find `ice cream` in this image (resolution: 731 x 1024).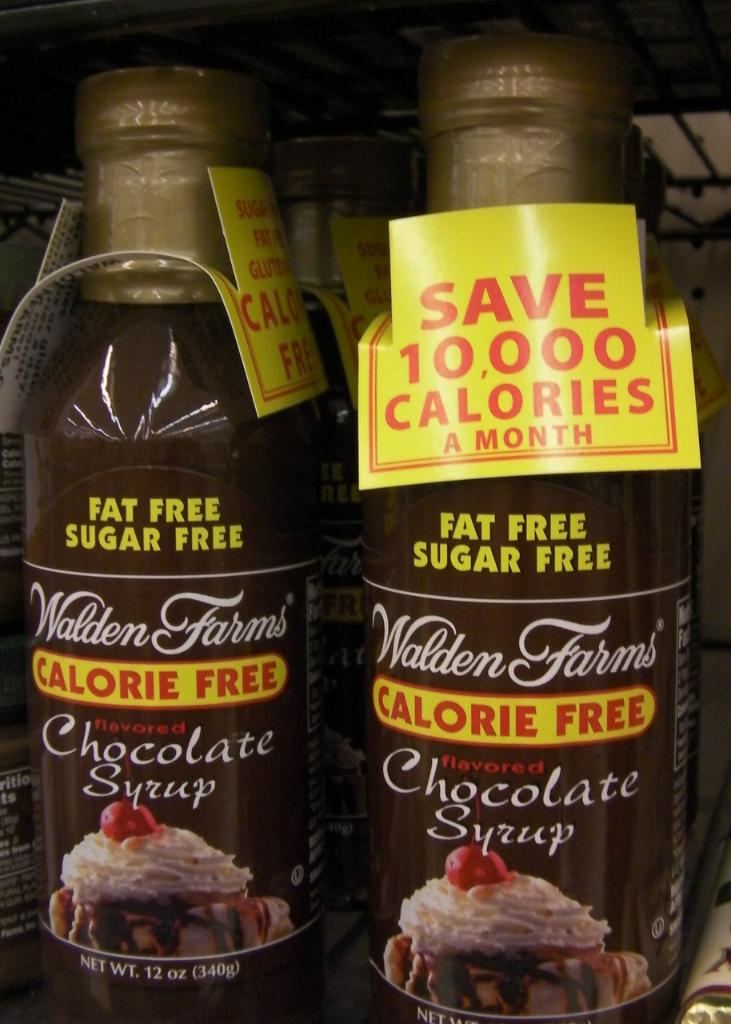
detection(33, 818, 305, 985).
